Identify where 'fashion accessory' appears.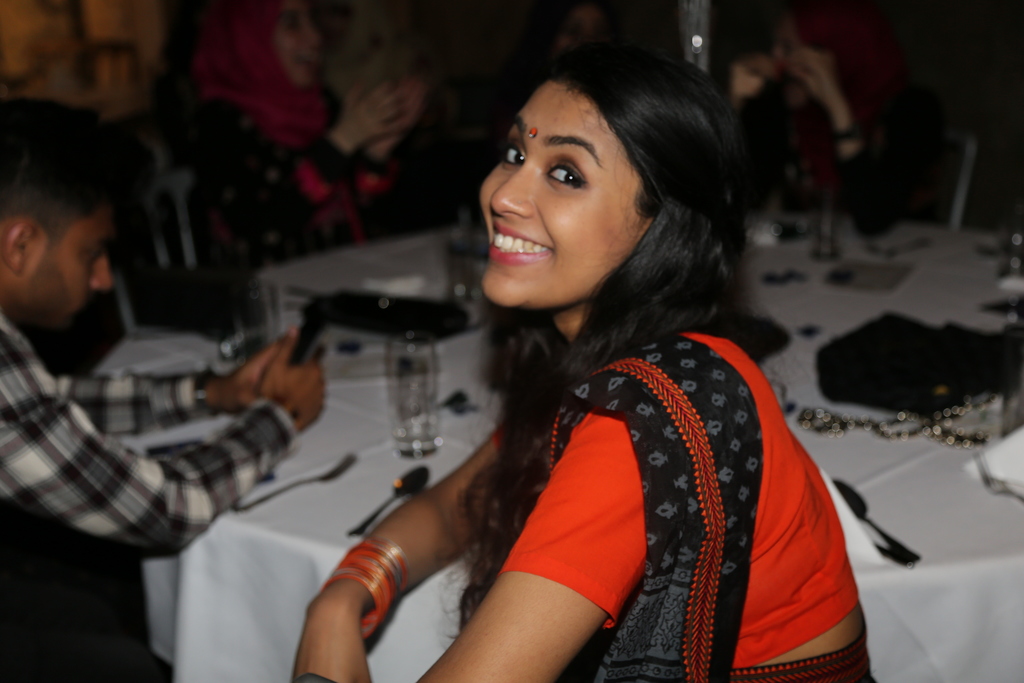
Appears at box(192, 365, 218, 416).
